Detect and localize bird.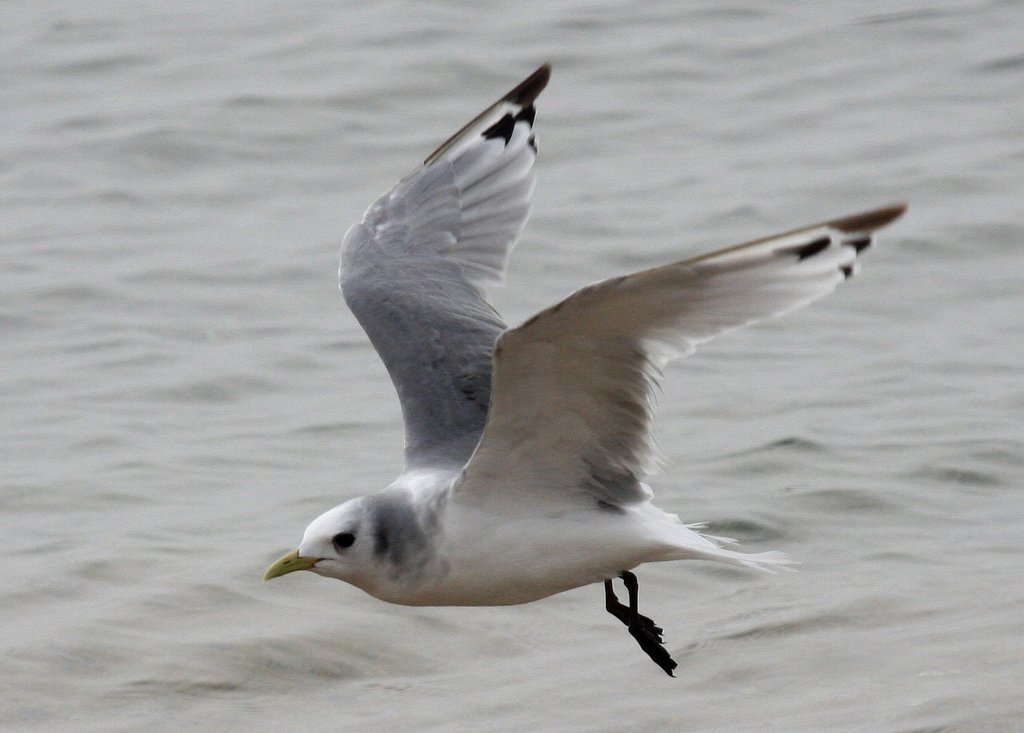
Localized at box=[276, 50, 905, 647].
